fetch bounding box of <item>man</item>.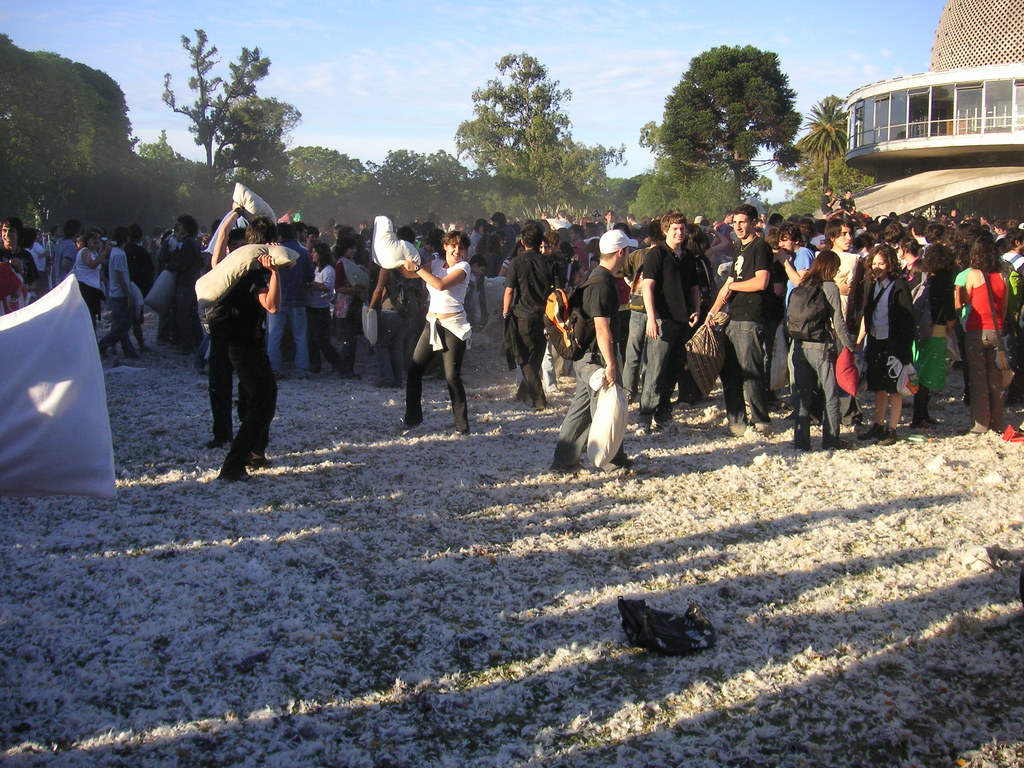
Bbox: (623,211,637,237).
